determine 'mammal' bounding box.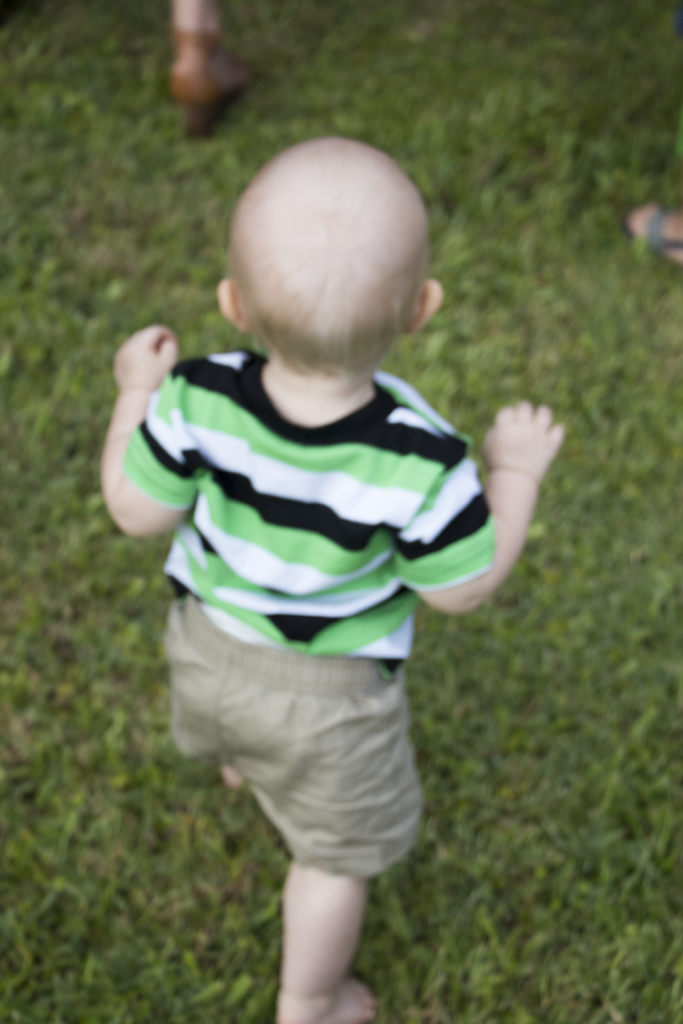
Determined: (620,196,682,266).
